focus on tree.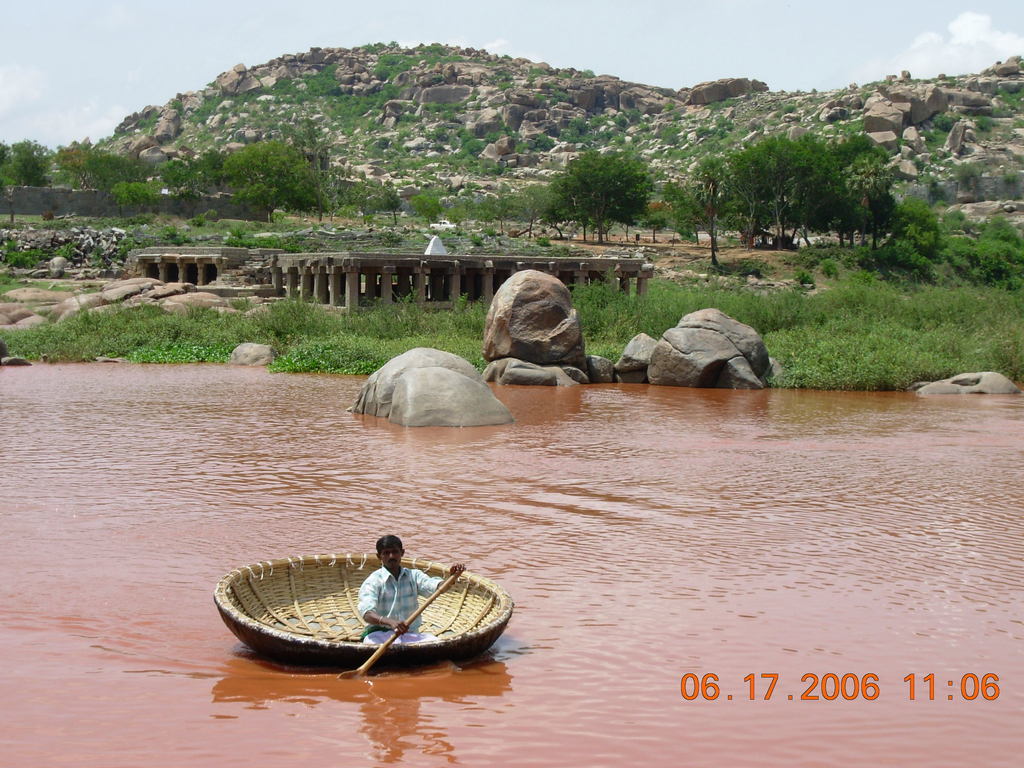
Focused at <bbox>977, 111, 993, 132</bbox>.
